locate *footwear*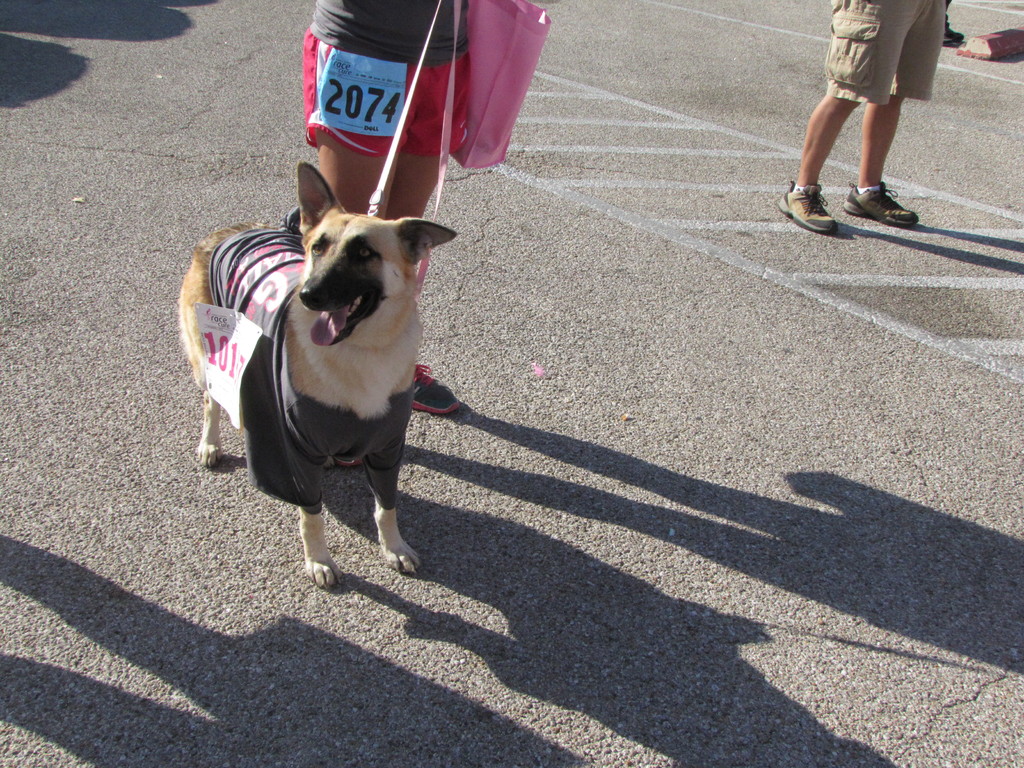
<box>332,452,362,467</box>
